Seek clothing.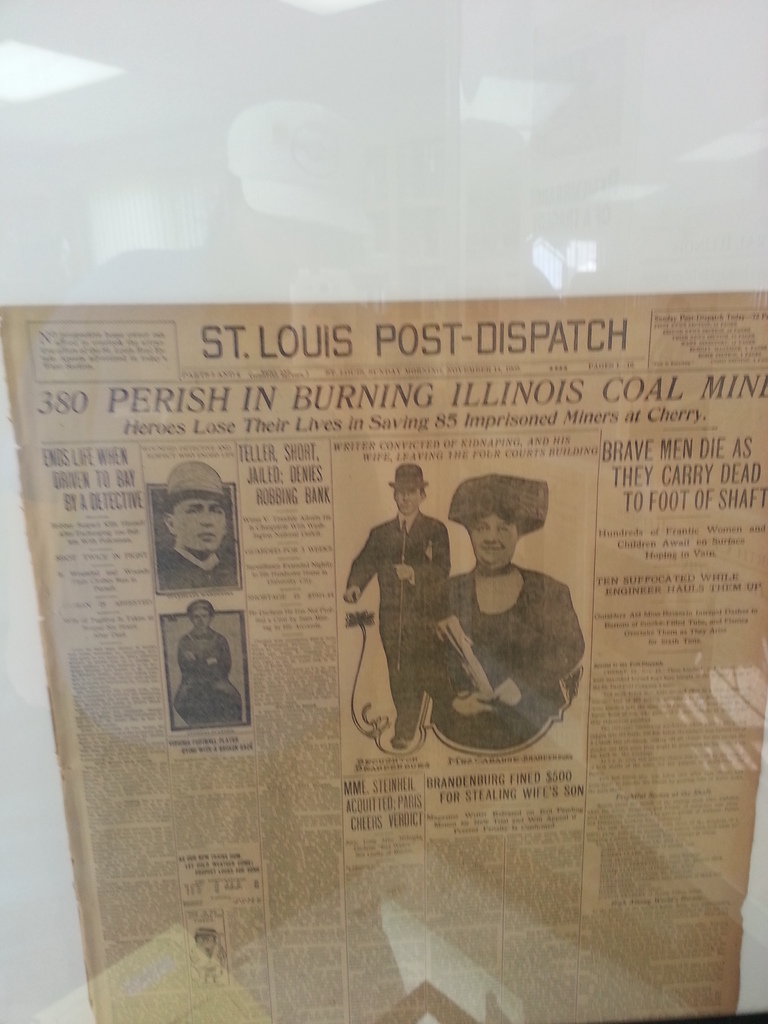
(160,552,243,593).
